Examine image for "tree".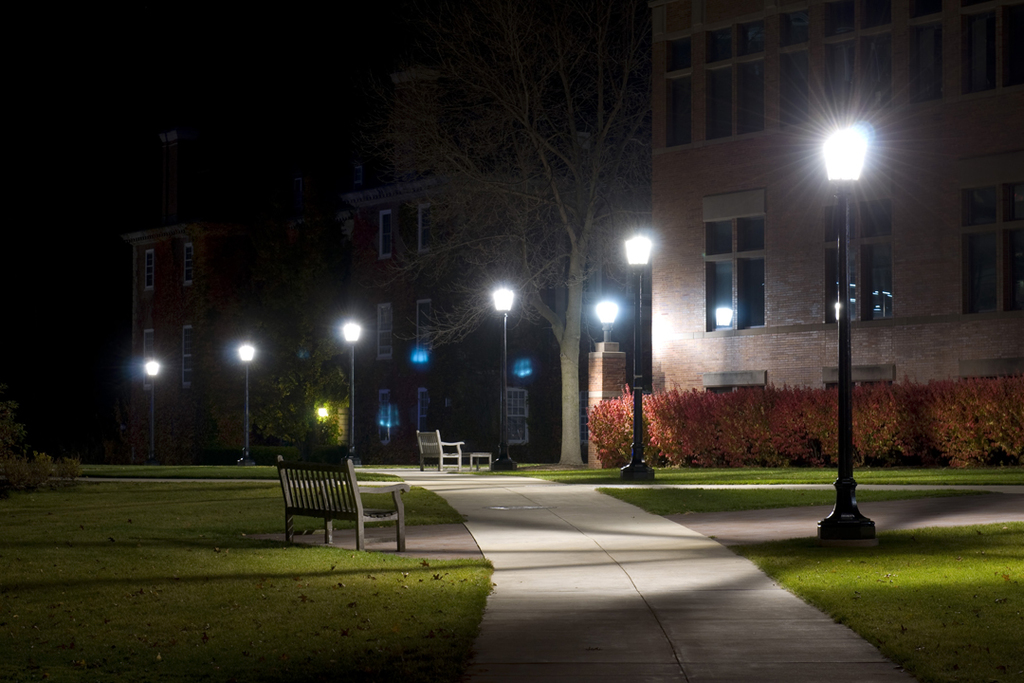
Examination result: 210 292 359 454.
